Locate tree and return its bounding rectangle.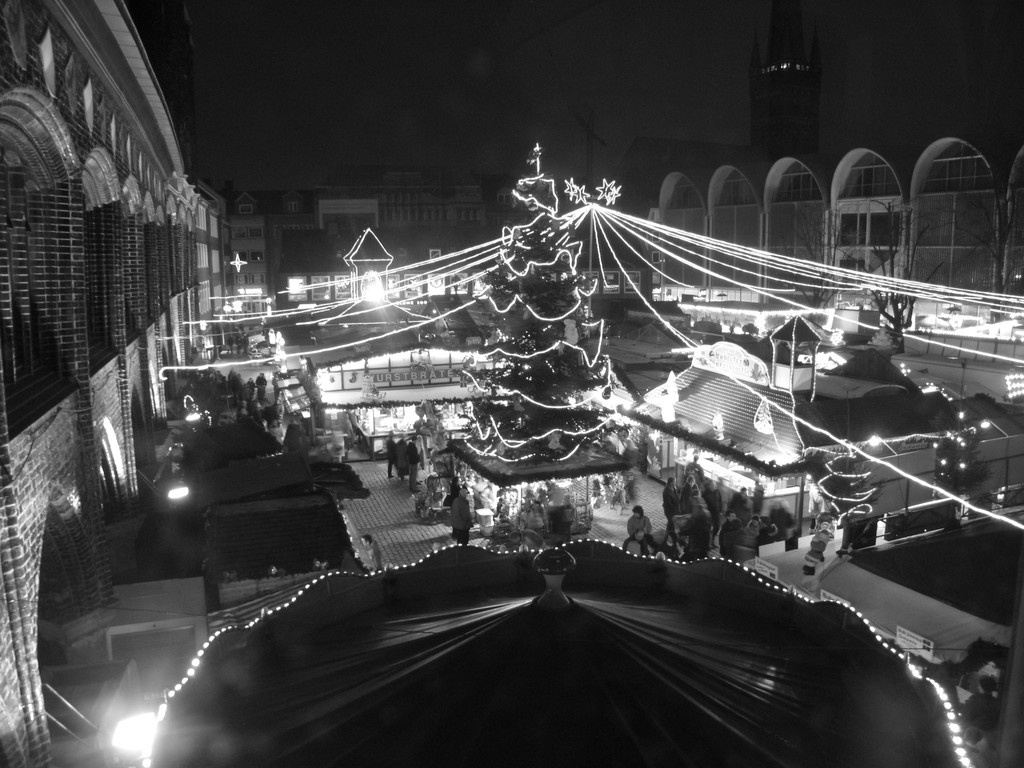
box(937, 418, 995, 516).
